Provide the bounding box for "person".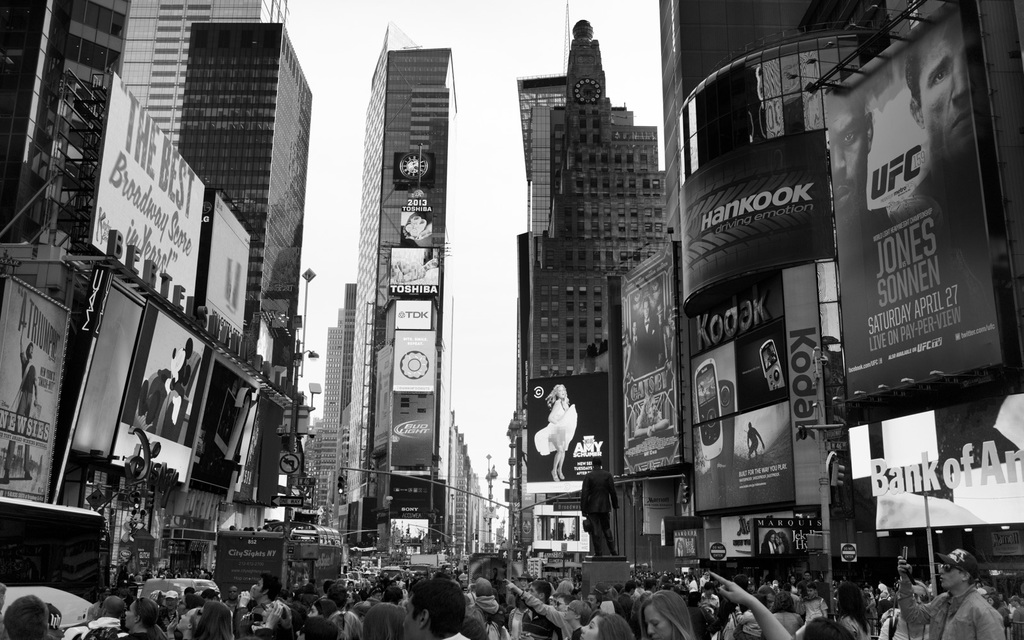
[944, 551, 997, 639].
